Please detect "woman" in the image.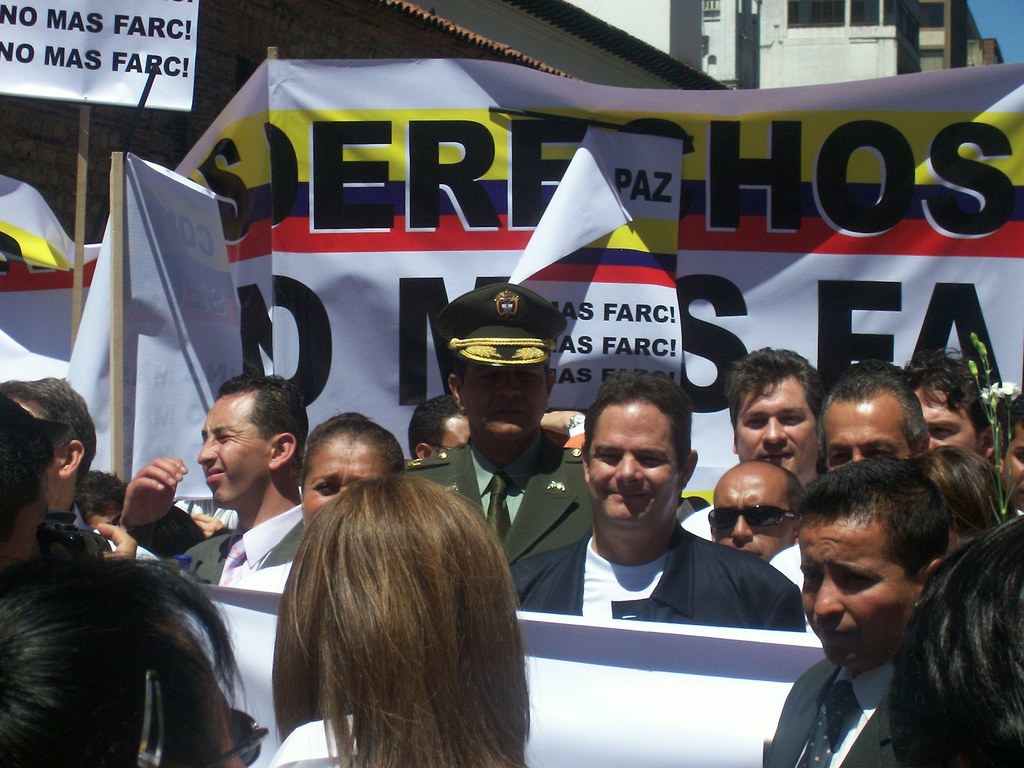
(223,413,406,596).
